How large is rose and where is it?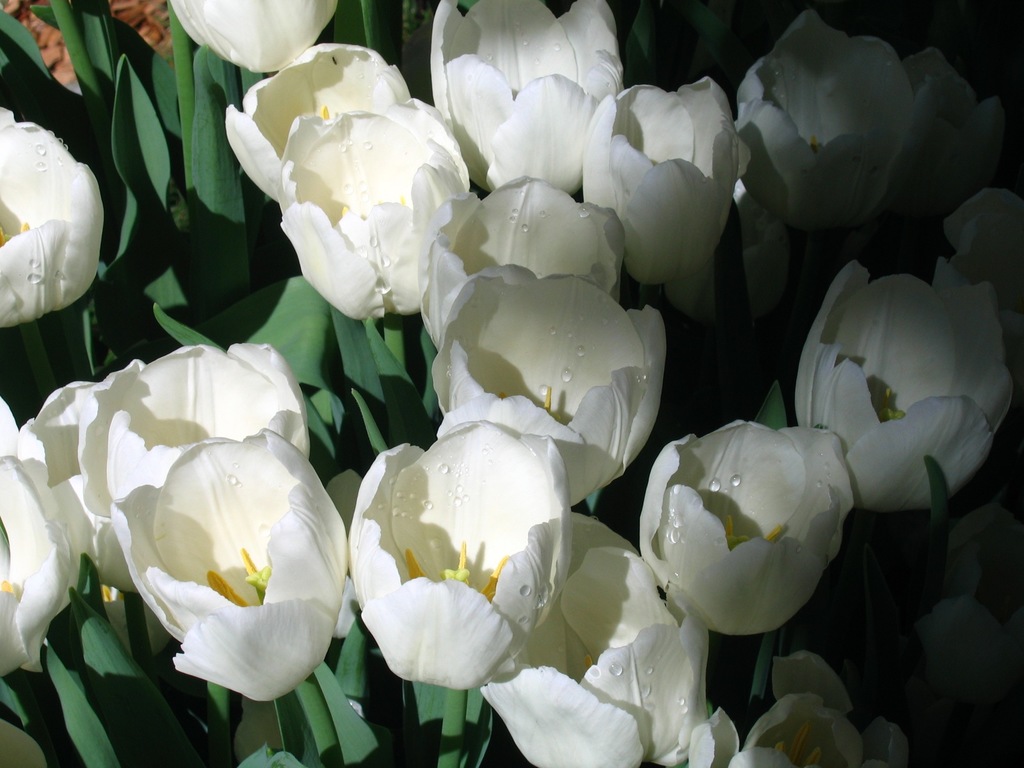
Bounding box: x1=277, y1=113, x2=470, y2=321.
